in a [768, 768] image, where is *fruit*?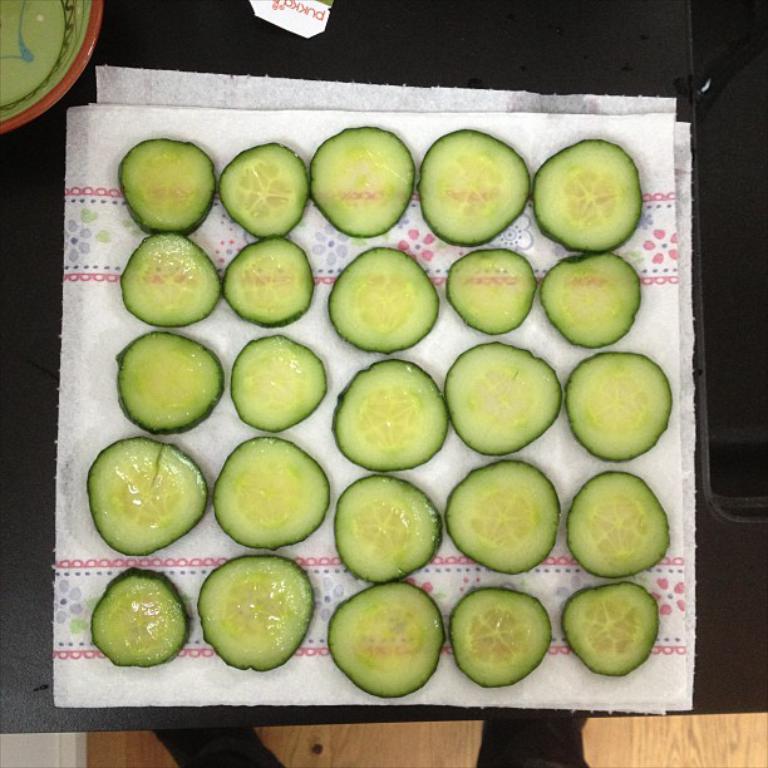
select_region(228, 331, 326, 424).
